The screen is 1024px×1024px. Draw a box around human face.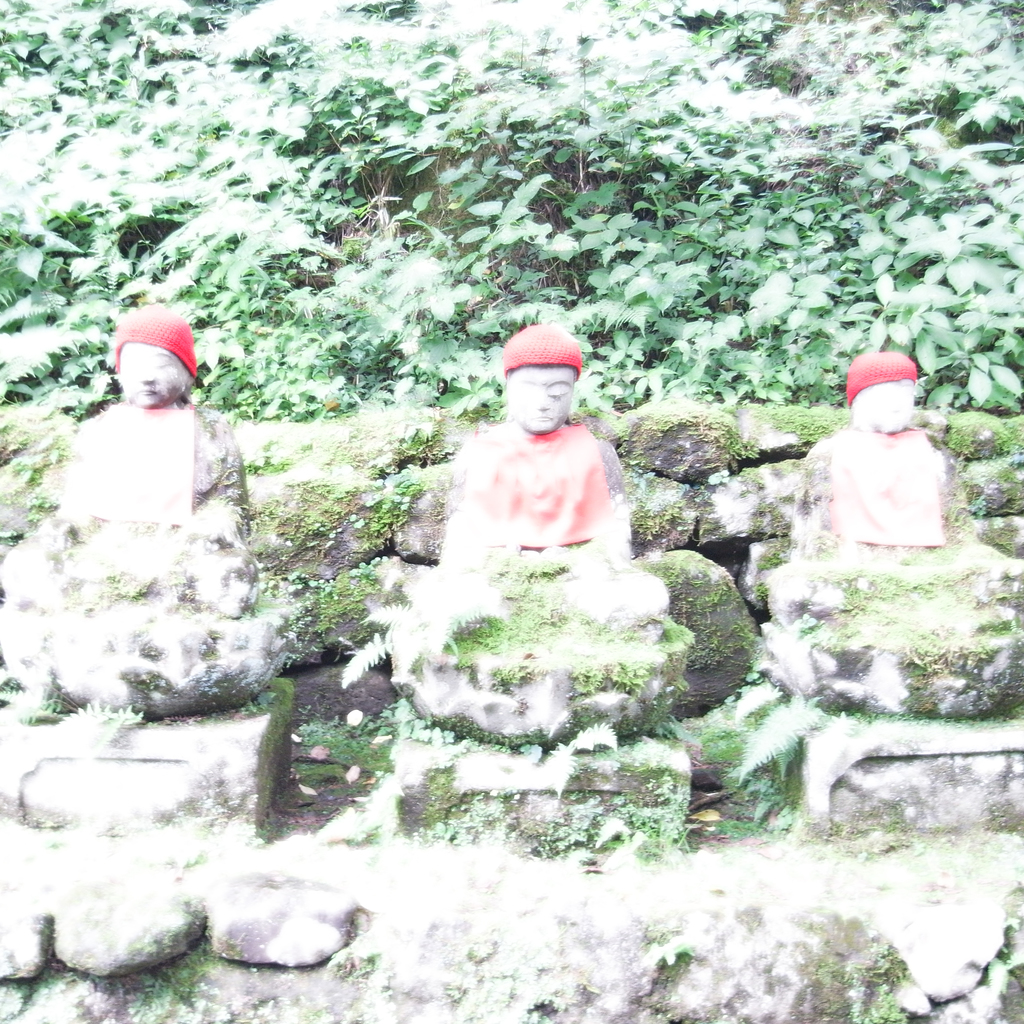
x1=515, y1=370, x2=575, y2=435.
